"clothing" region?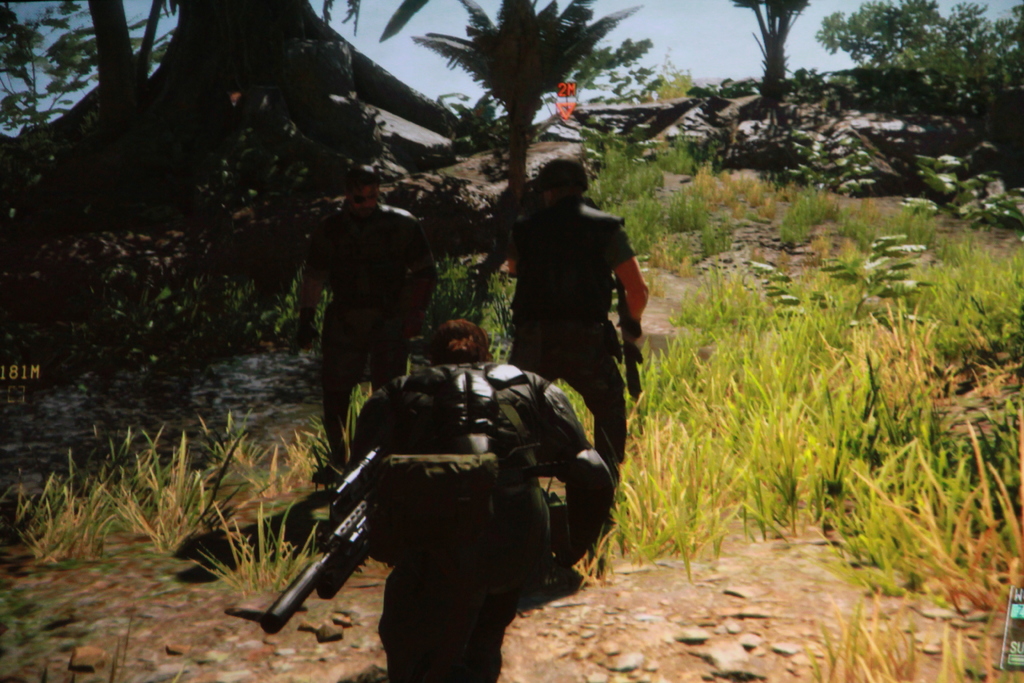
region(499, 157, 647, 420)
